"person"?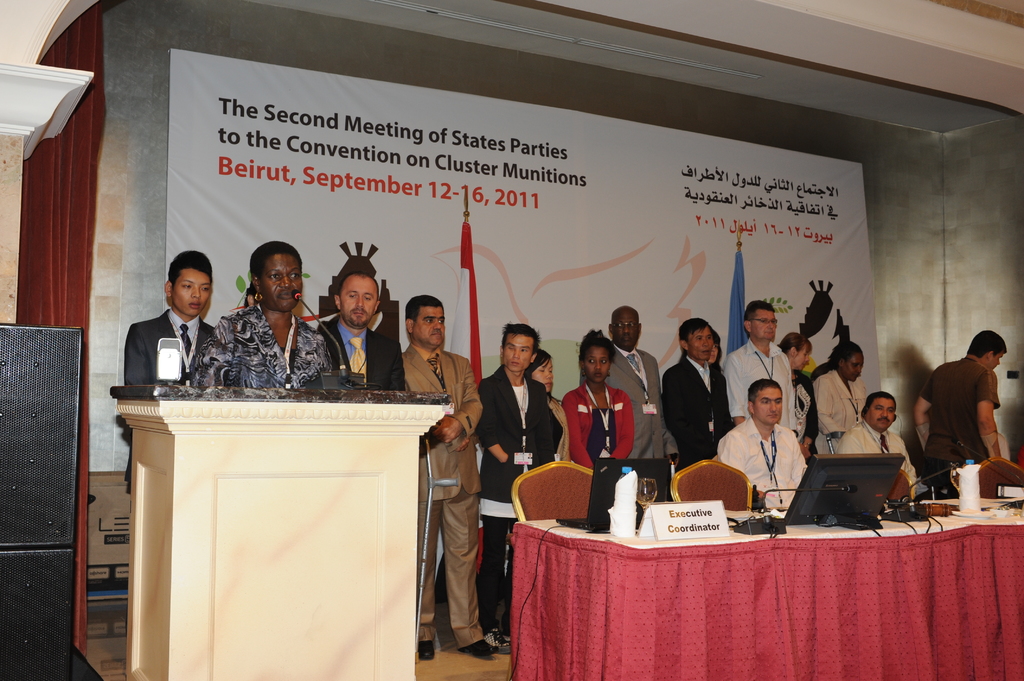
rect(838, 390, 913, 495)
